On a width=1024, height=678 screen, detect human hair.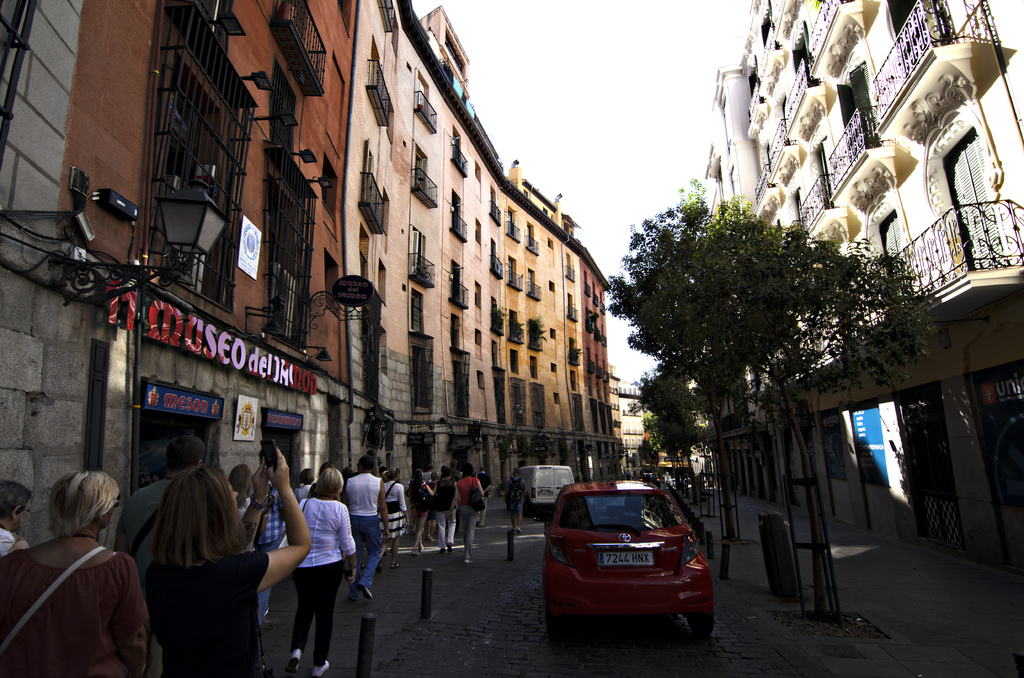
(297,465,312,483).
